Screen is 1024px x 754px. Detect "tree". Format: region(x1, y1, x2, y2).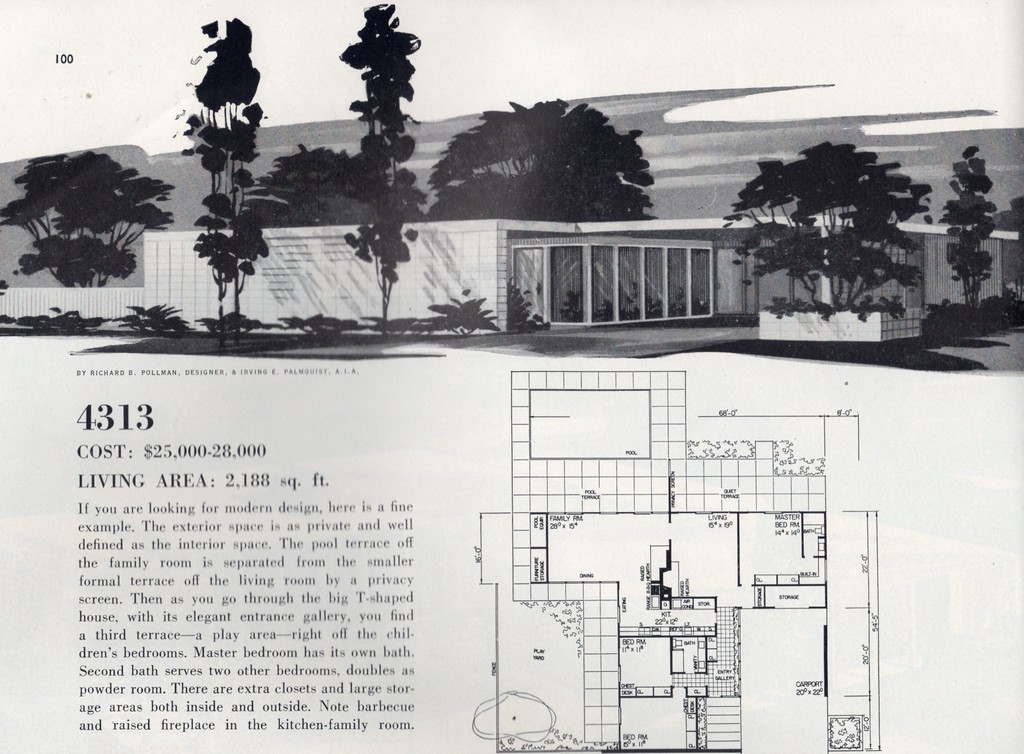
region(723, 101, 975, 330).
